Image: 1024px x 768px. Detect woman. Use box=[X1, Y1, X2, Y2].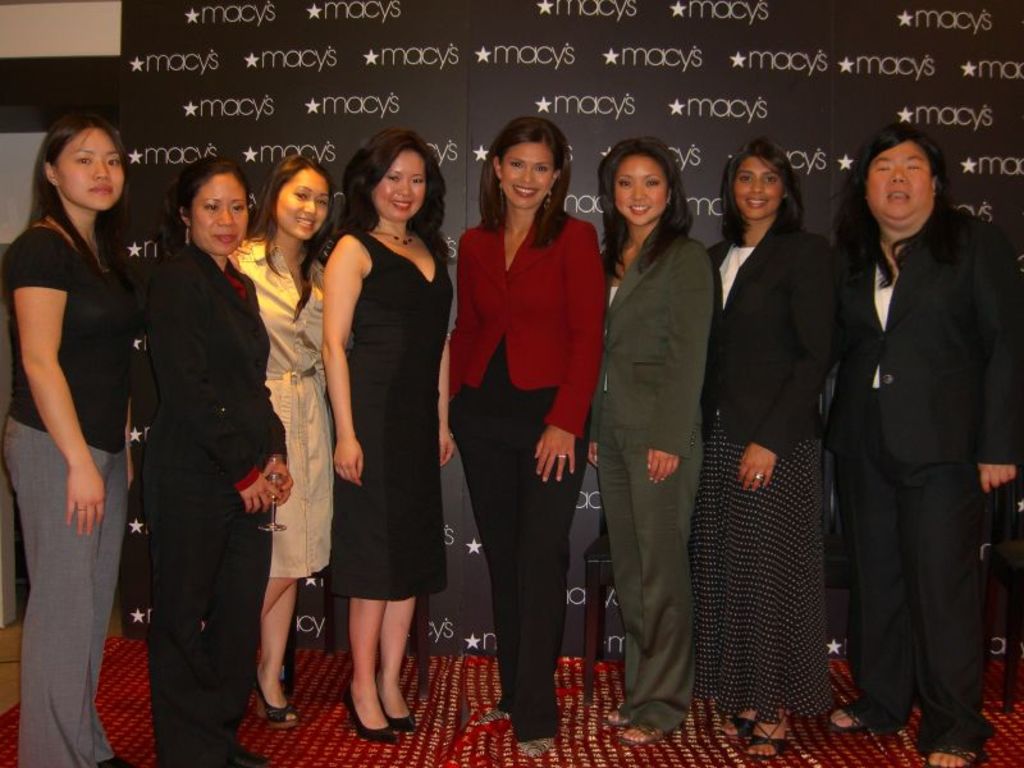
box=[300, 128, 457, 744].
